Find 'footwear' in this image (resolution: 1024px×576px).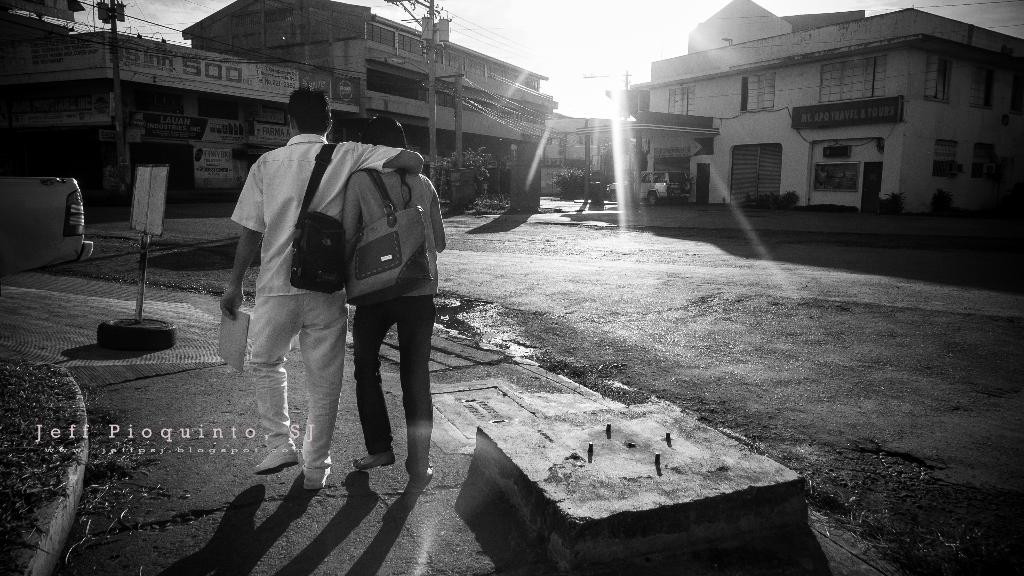
(left=345, top=449, right=391, bottom=470).
